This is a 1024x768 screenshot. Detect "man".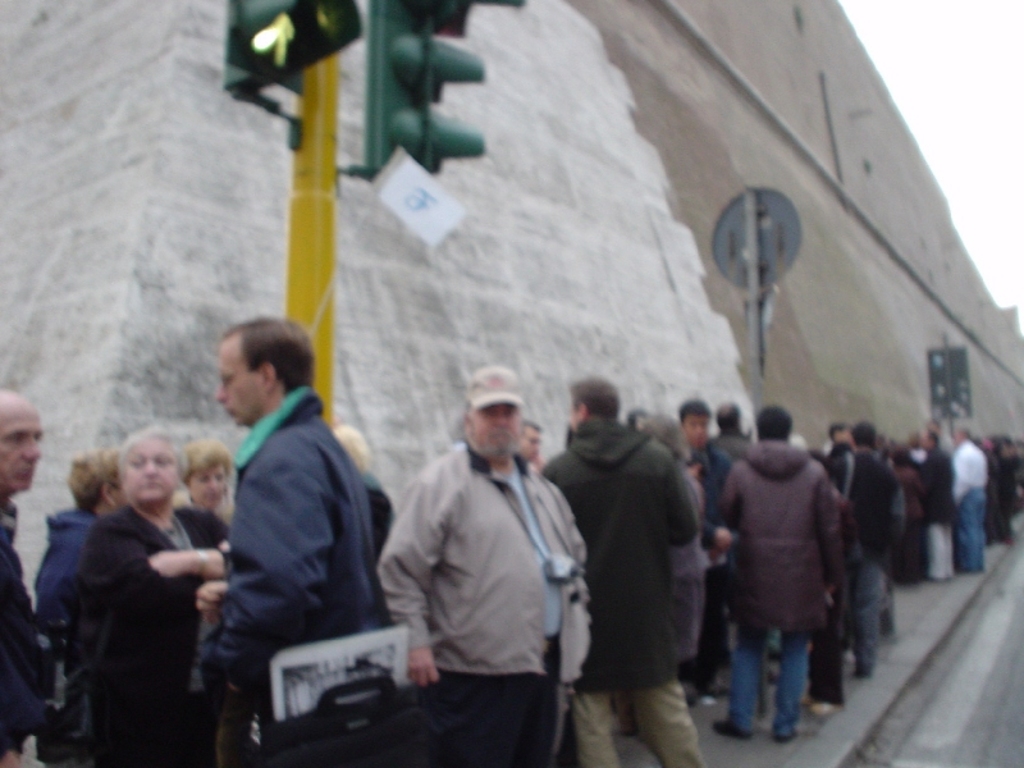
bbox=[376, 362, 595, 767].
